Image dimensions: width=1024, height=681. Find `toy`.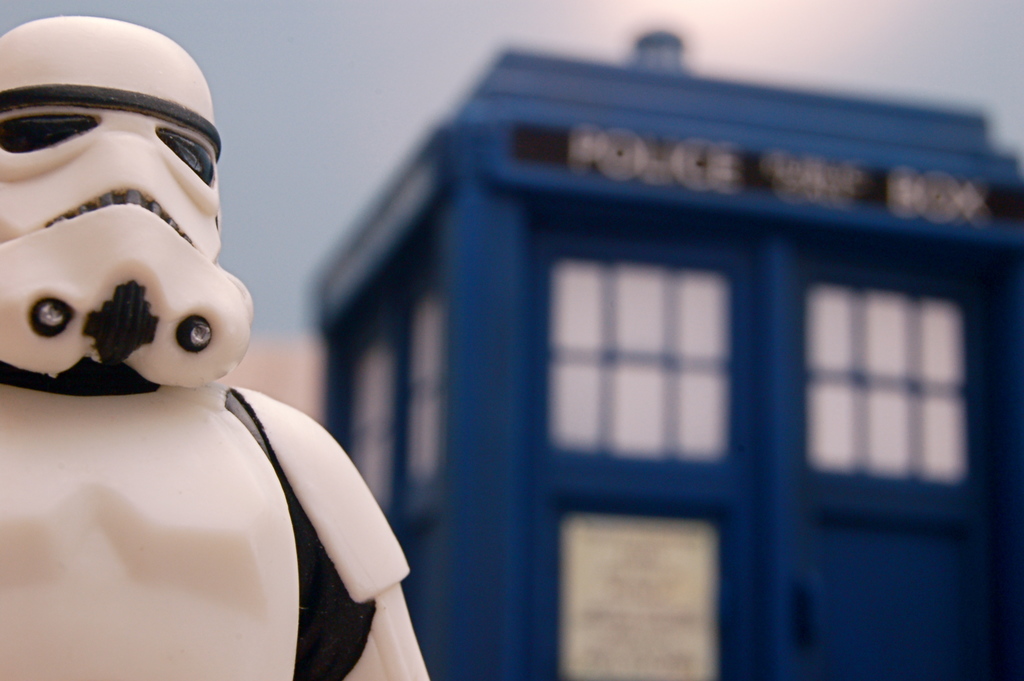
{"left": 0, "top": 7, "right": 449, "bottom": 680}.
